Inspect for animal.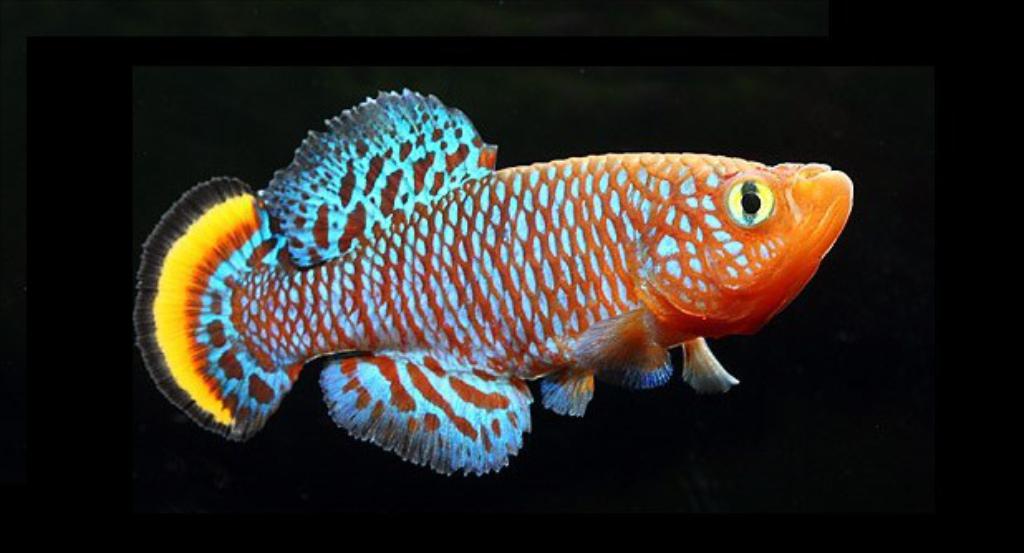
Inspection: <box>129,88,857,478</box>.
